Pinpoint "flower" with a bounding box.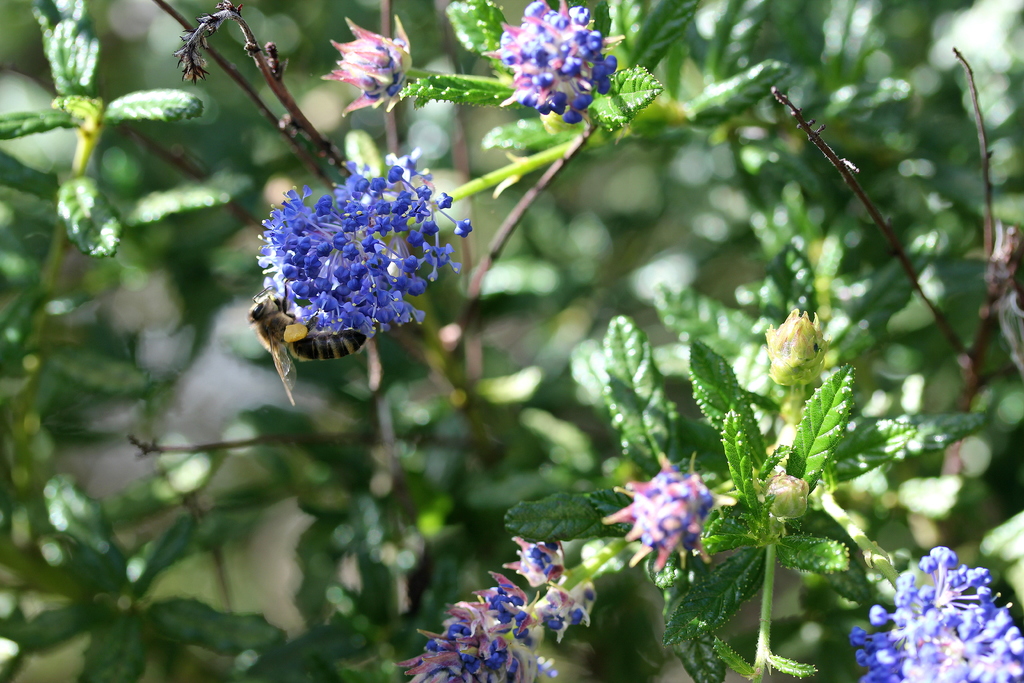
box(312, 9, 419, 118).
